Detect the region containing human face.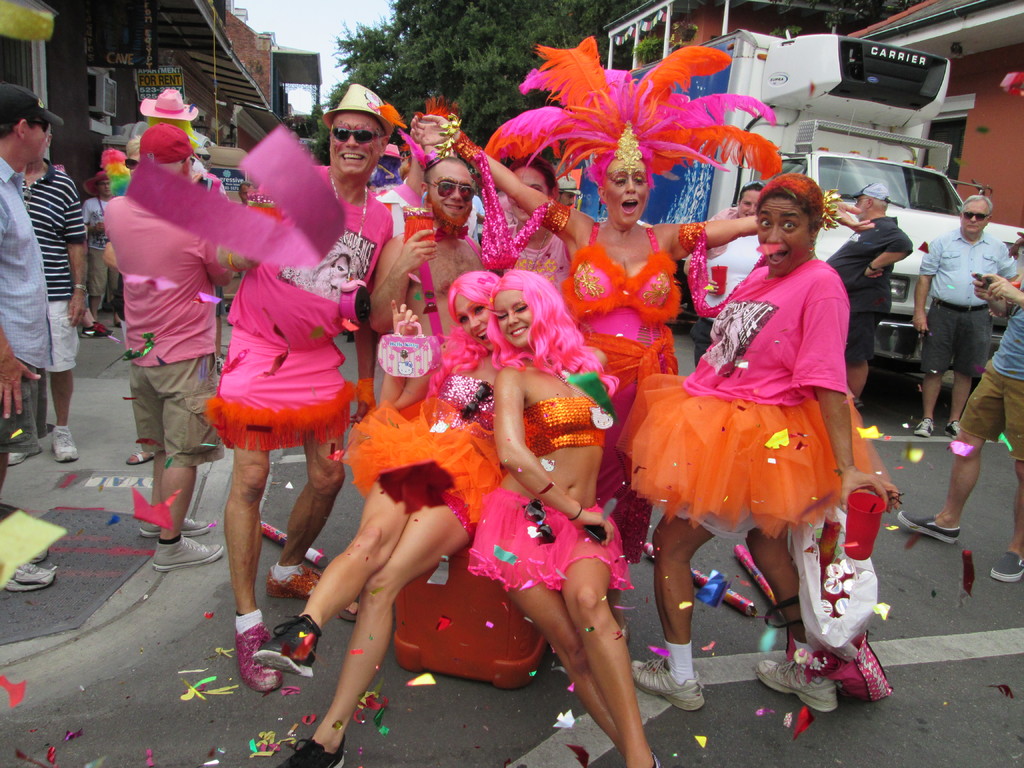
x1=854, y1=195, x2=867, y2=220.
